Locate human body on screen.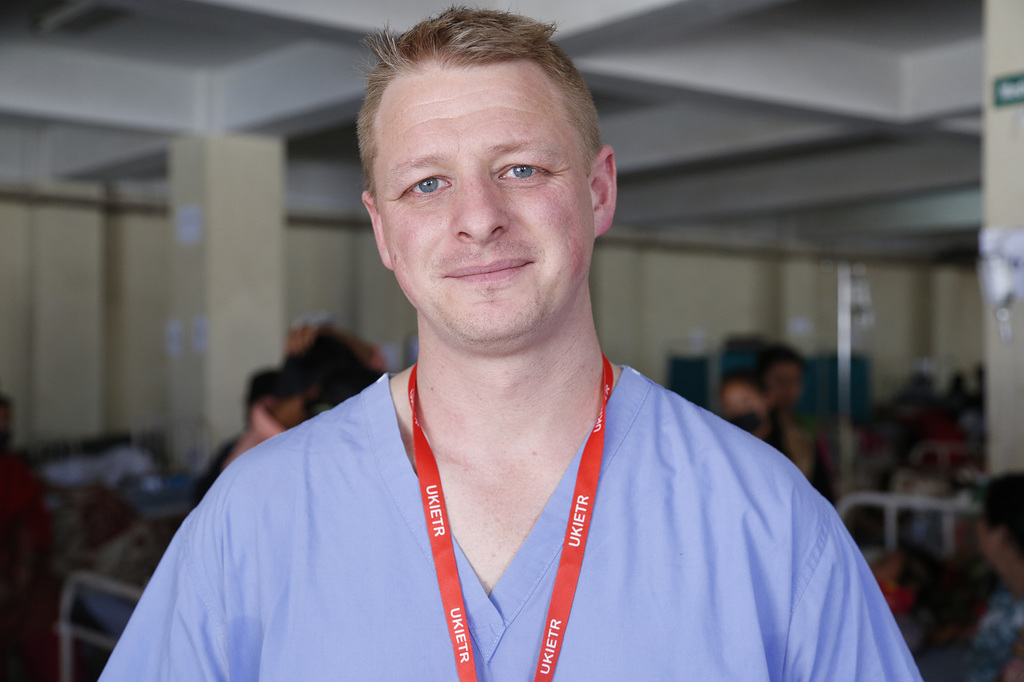
On screen at x1=716, y1=364, x2=781, y2=448.
